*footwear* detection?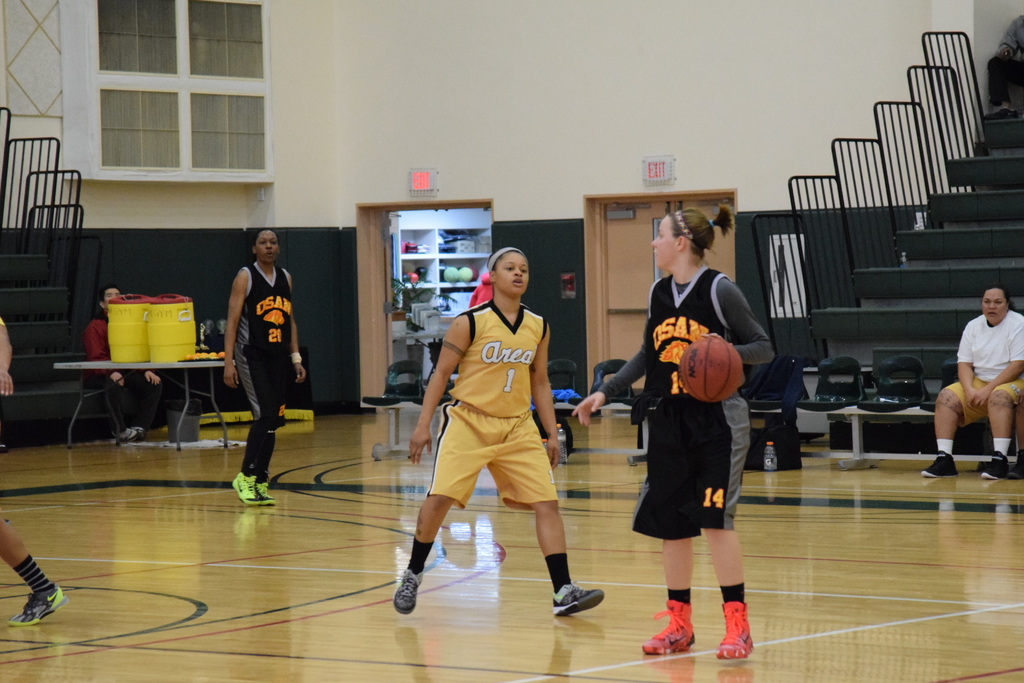
[924,448,959,477]
